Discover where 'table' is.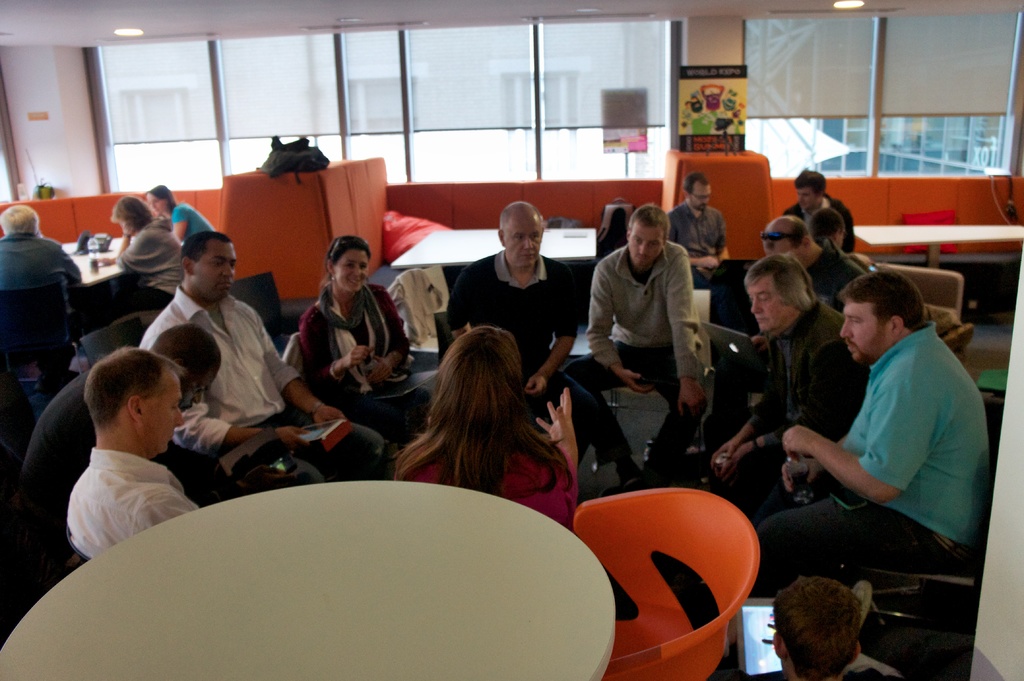
Discovered at rect(0, 481, 618, 680).
